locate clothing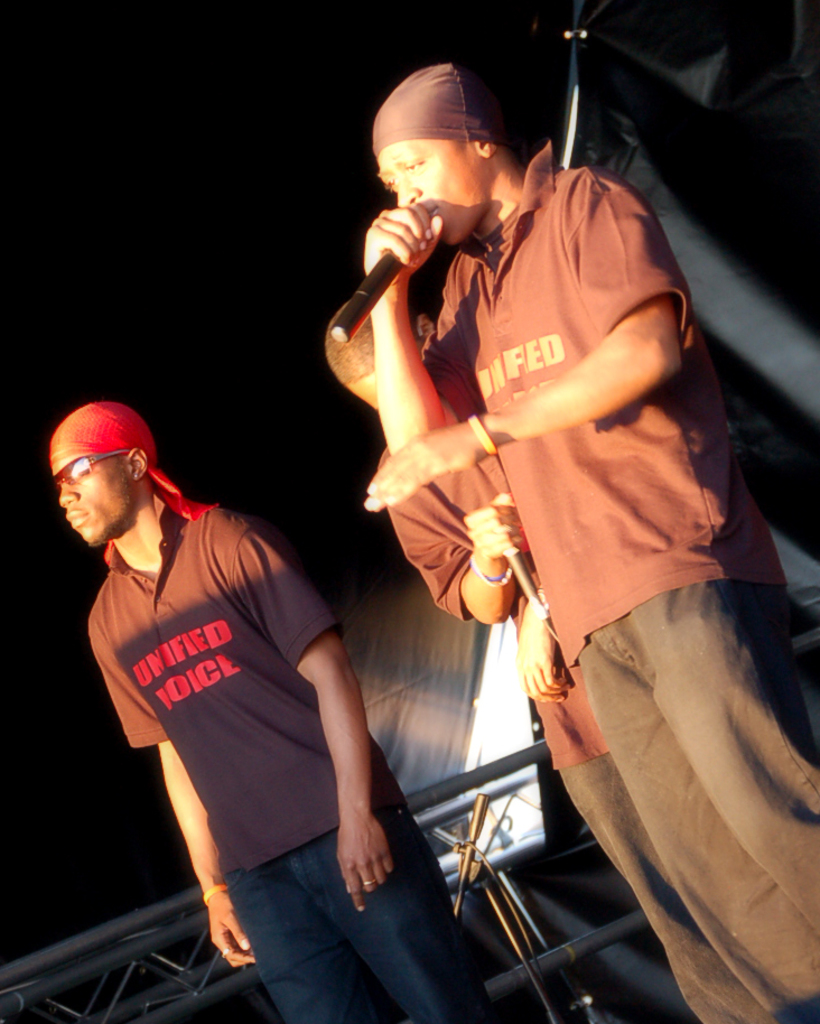
BBox(381, 437, 746, 1023)
